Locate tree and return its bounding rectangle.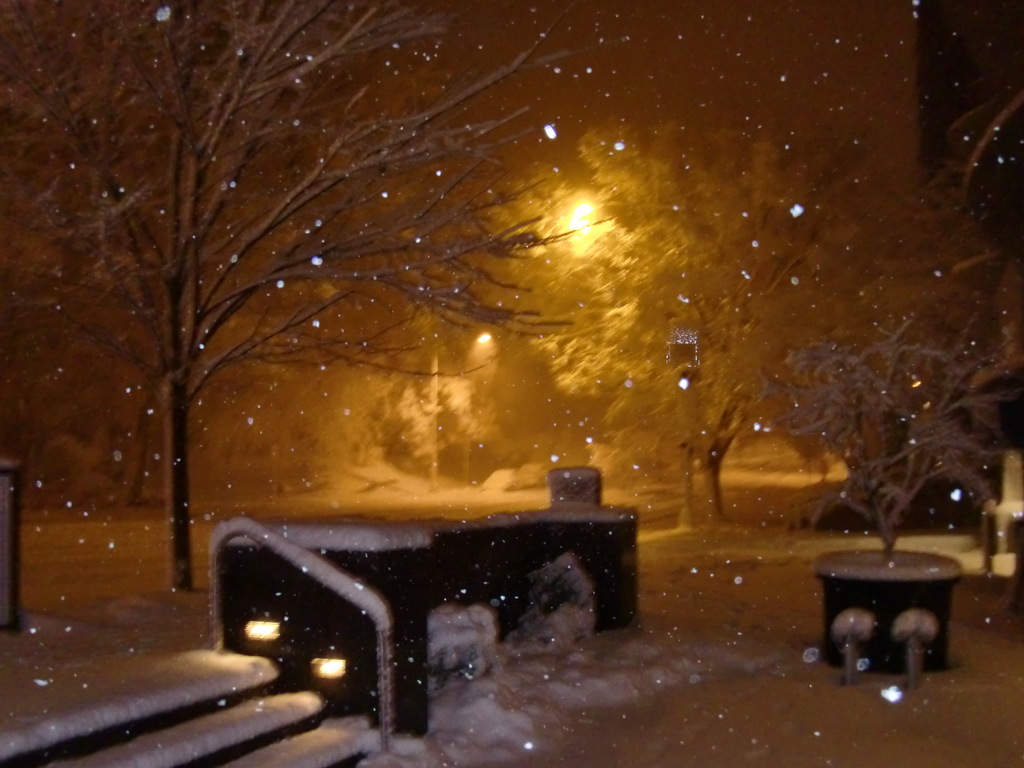
box(32, 236, 189, 467).
